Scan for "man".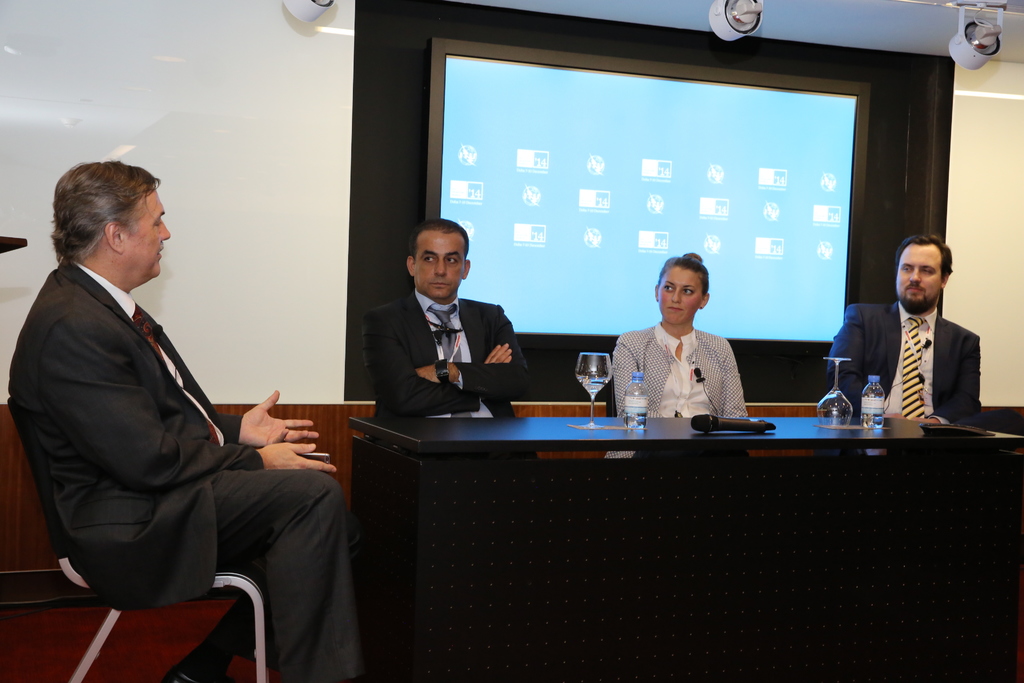
Scan result: crop(820, 229, 985, 424).
